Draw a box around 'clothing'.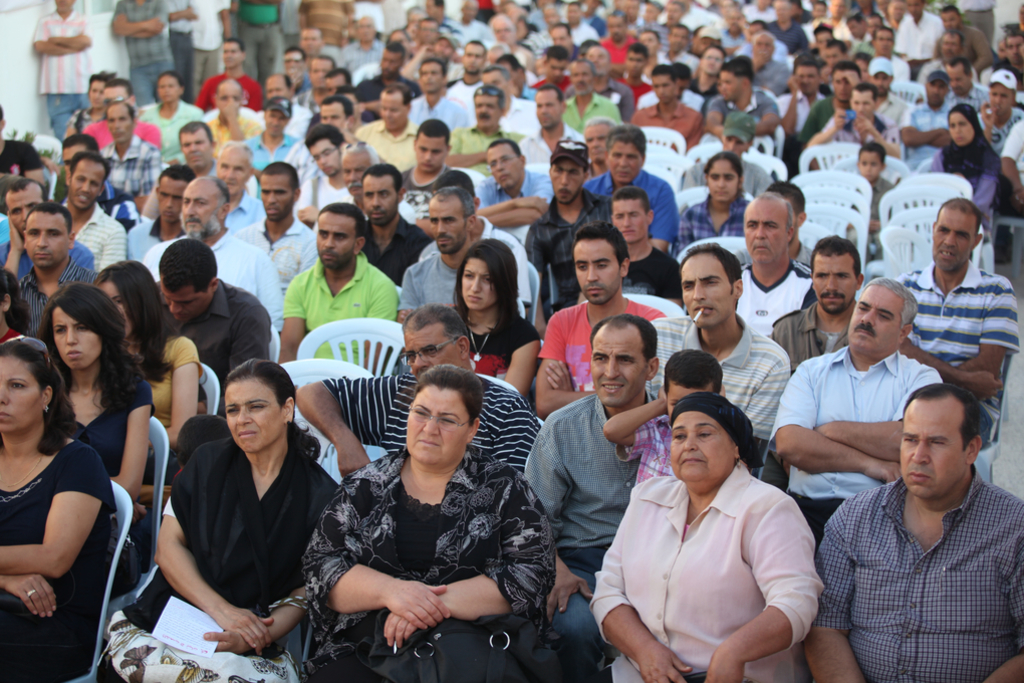
select_region(469, 306, 542, 387).
